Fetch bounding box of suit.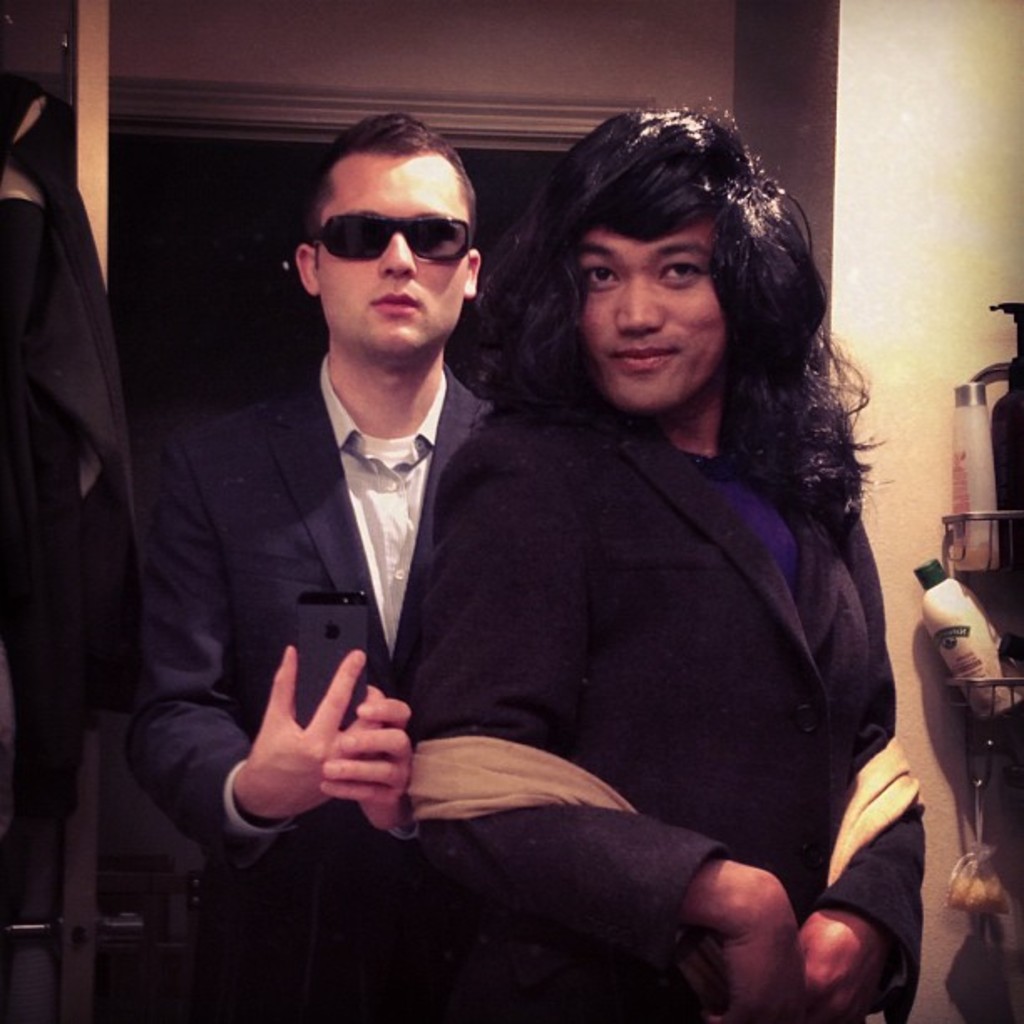
Bbox: (402,403,930,1022).
